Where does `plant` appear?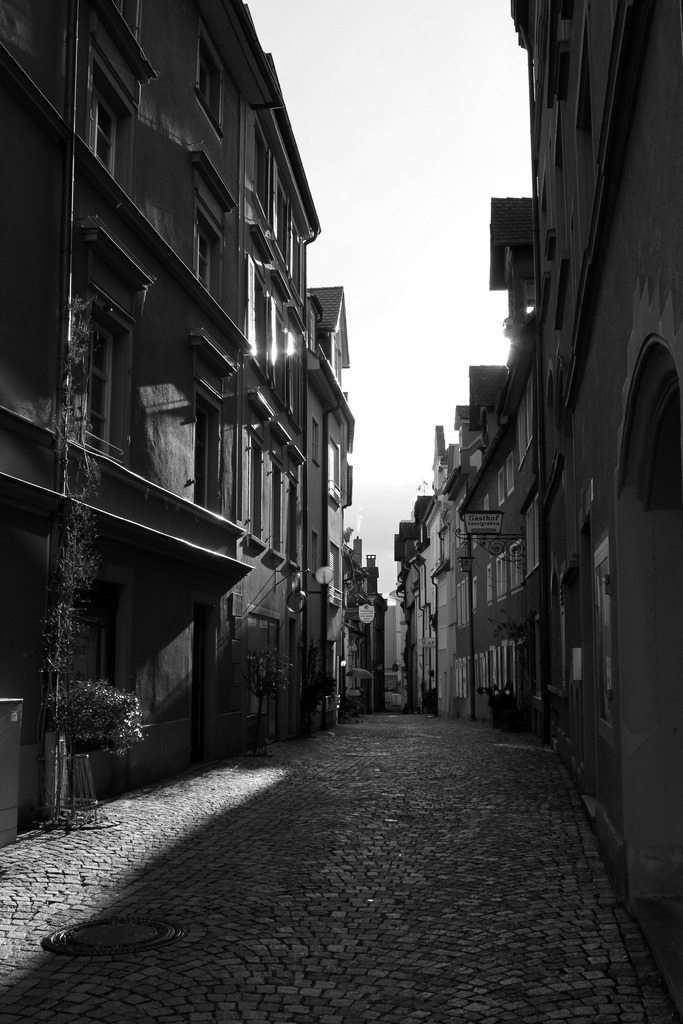
Appears at {"x1": 243, "y1": 650, "x2": 308, "y2": 714}.
